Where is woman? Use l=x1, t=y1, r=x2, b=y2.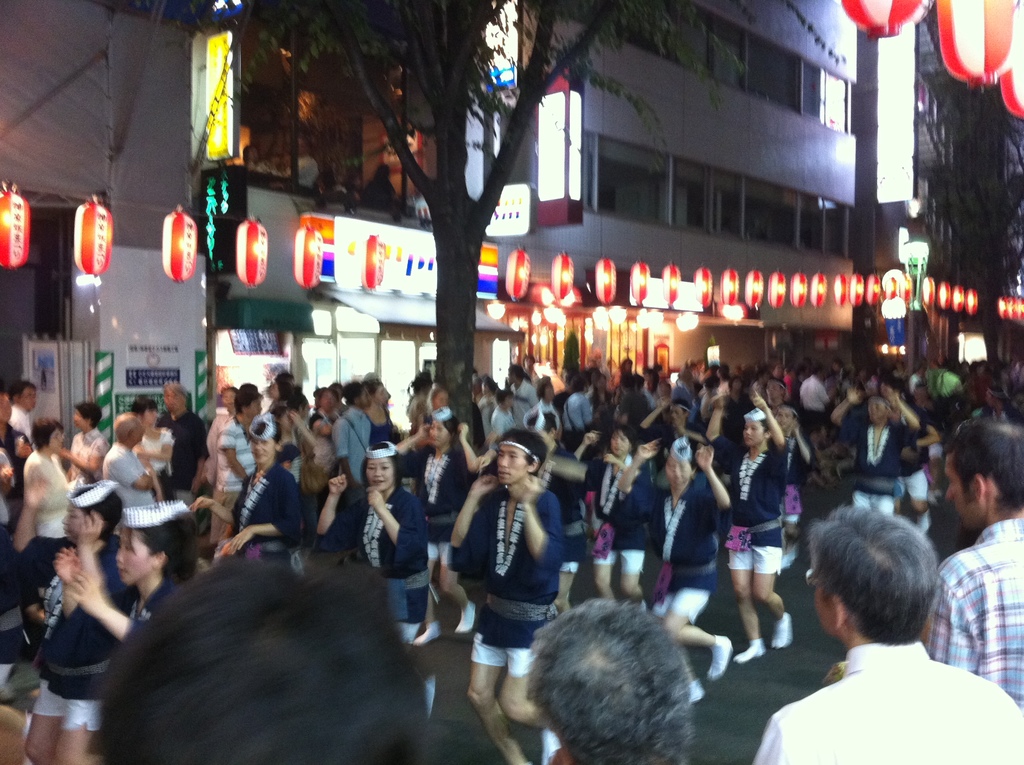
l=0, t=471, r=133, b=764.
